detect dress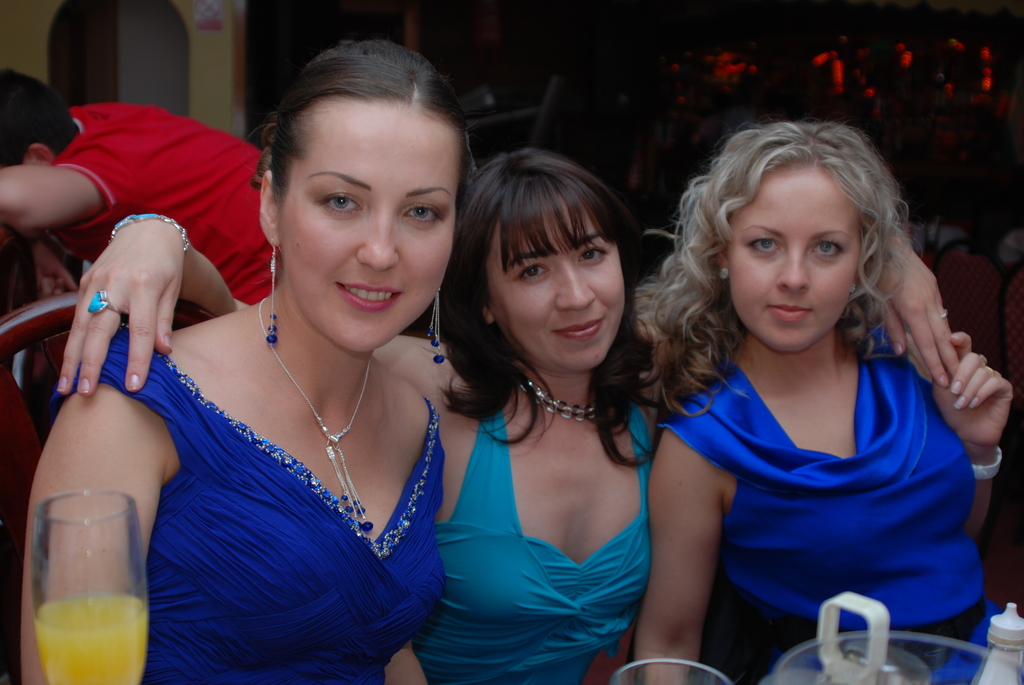
<box>660,321,1023,684</box>
